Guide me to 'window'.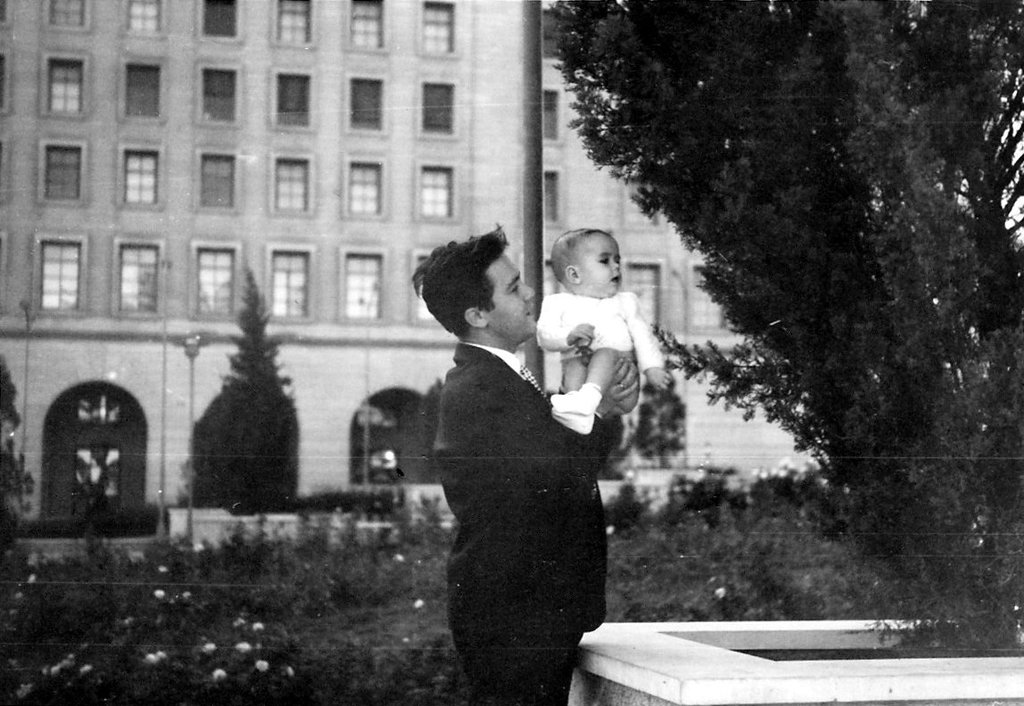
Guidance: 618/178/665/231.
